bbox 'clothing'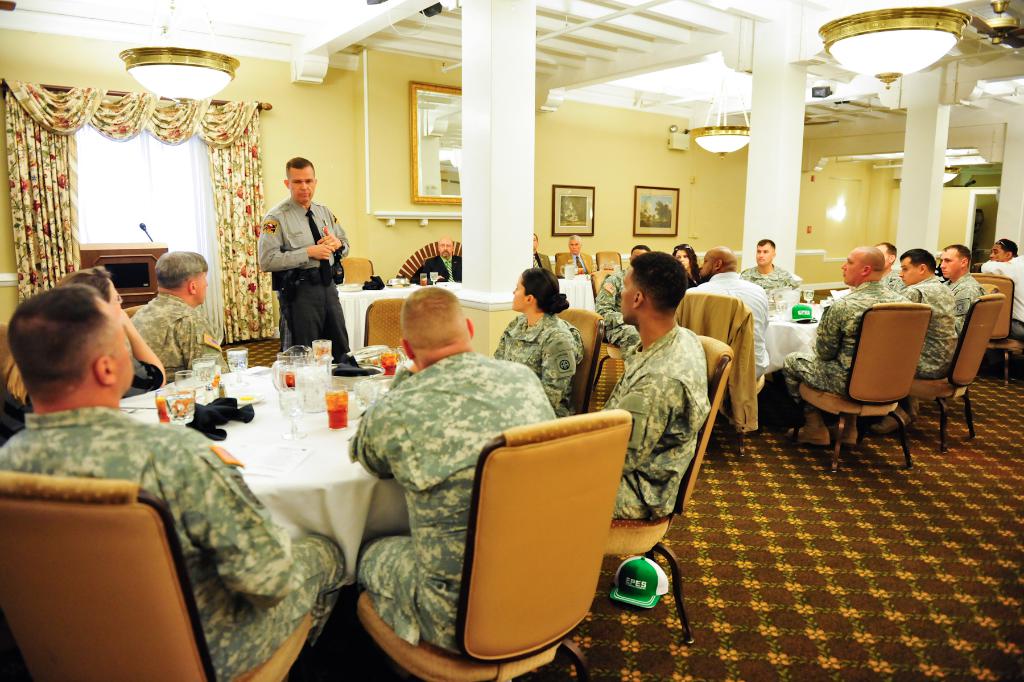
[488, 307, 580, 425]
